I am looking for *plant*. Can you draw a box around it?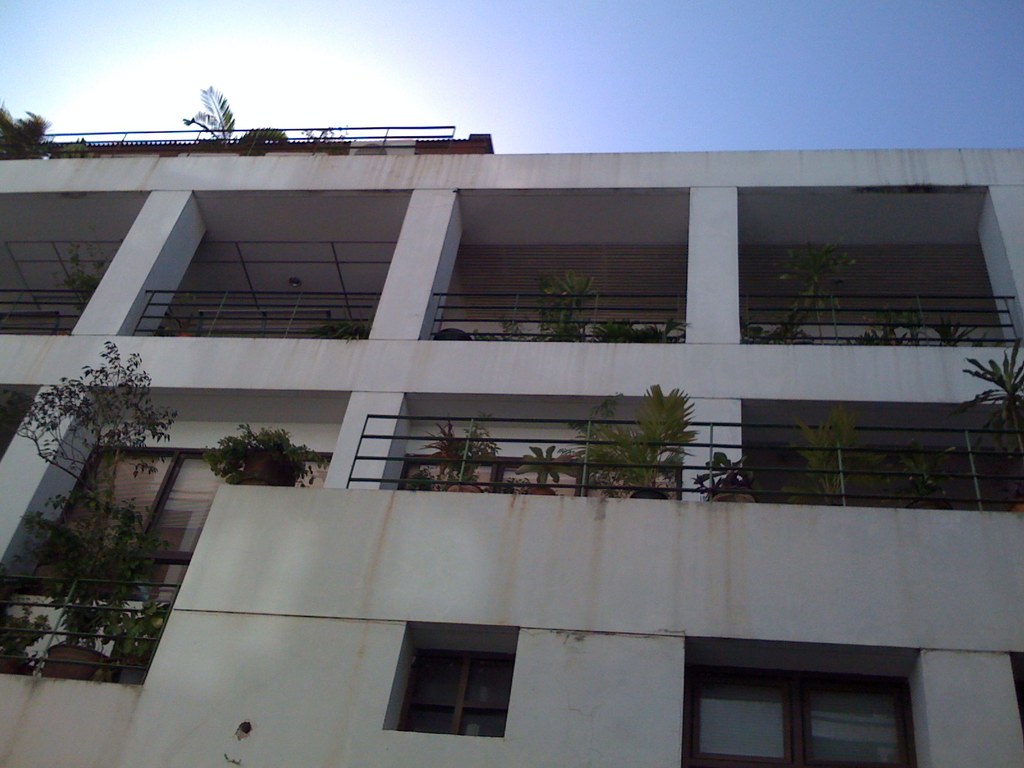
Sure, the bounding box is [536,264,605,346].
